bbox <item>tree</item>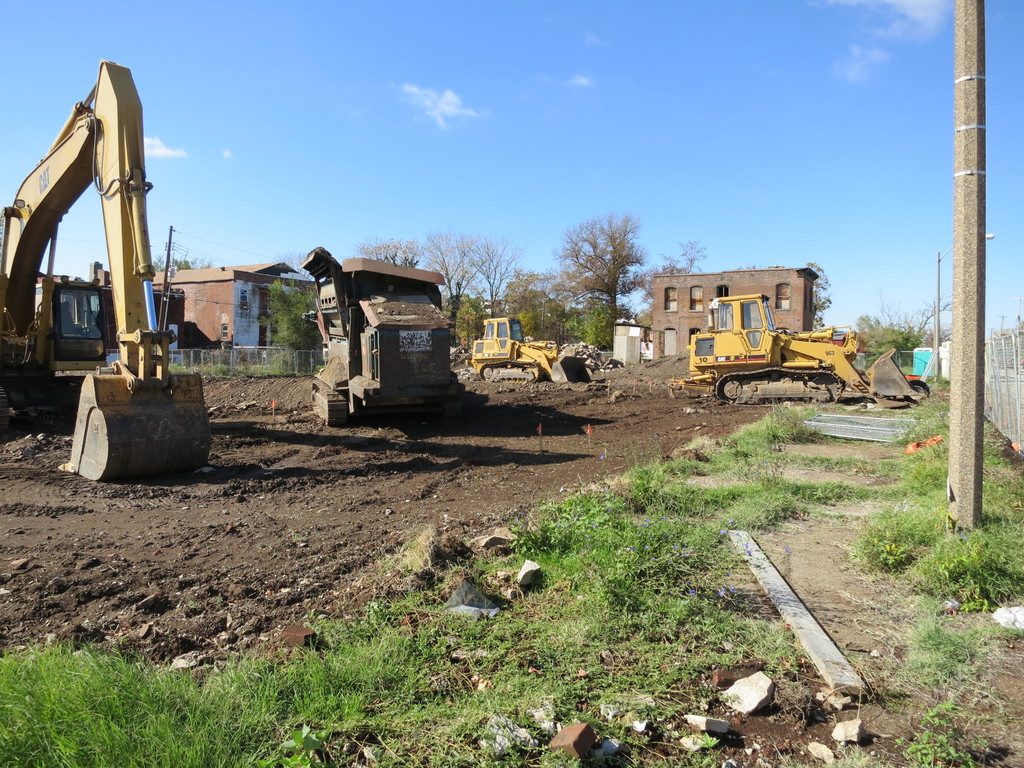
846 305 954 360
